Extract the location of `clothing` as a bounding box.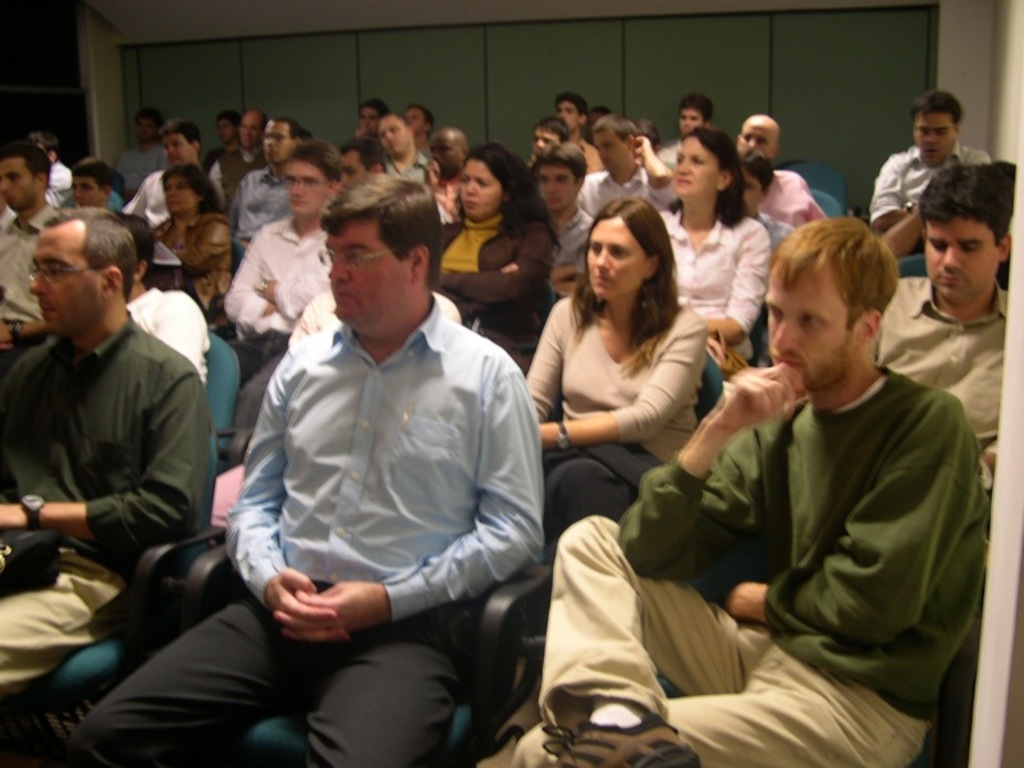
151/218/174/266.
